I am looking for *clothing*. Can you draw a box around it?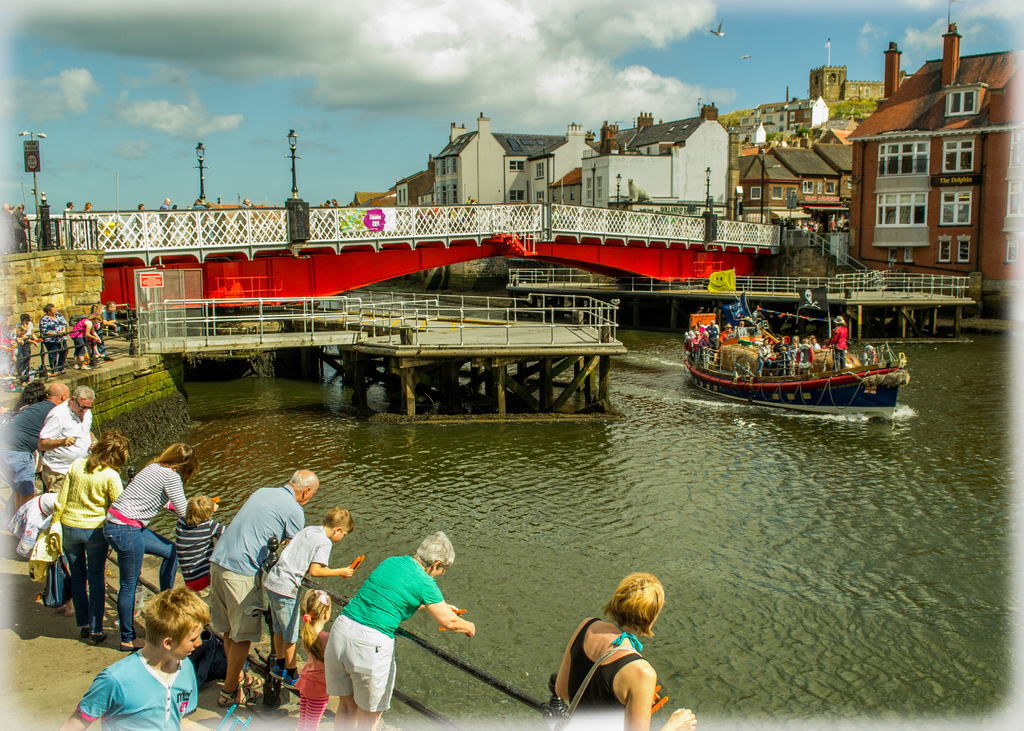
Sure, the bounding box is 828 325 847 370.
